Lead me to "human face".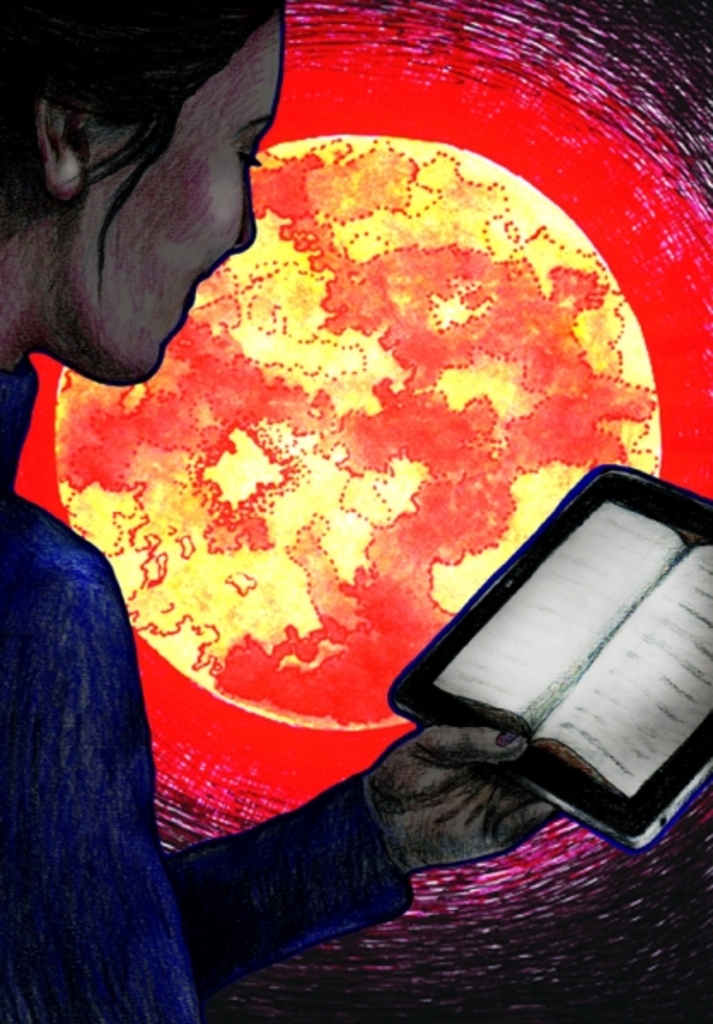
Lead to (x1=72, y1=15, x2=281, y2=387).
